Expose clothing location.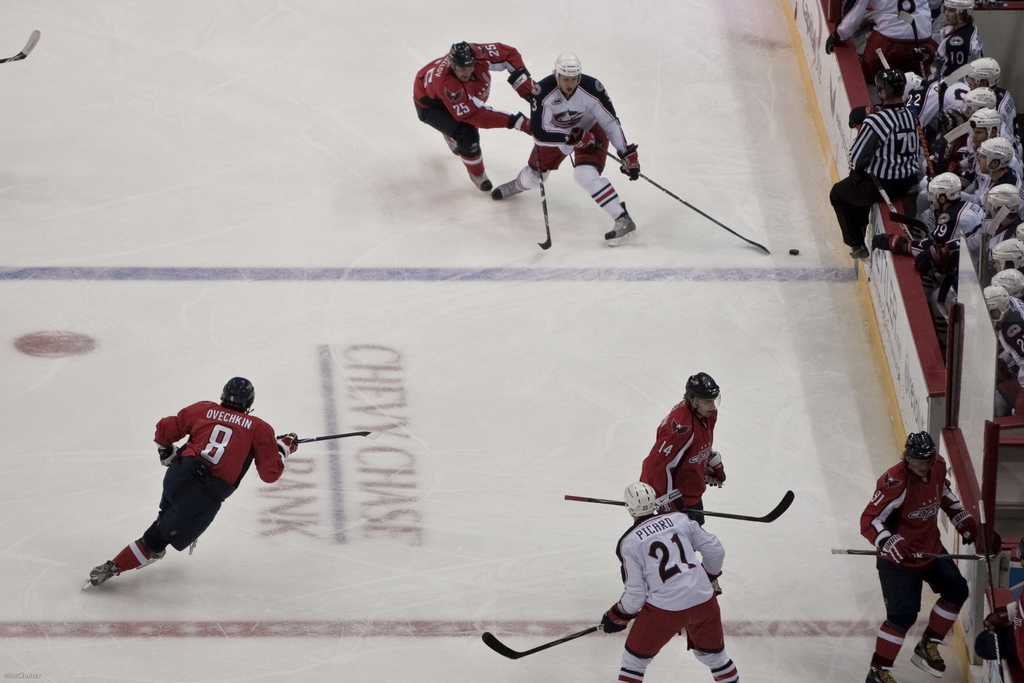
Exposed at box=[833, 0, 945, 75].
